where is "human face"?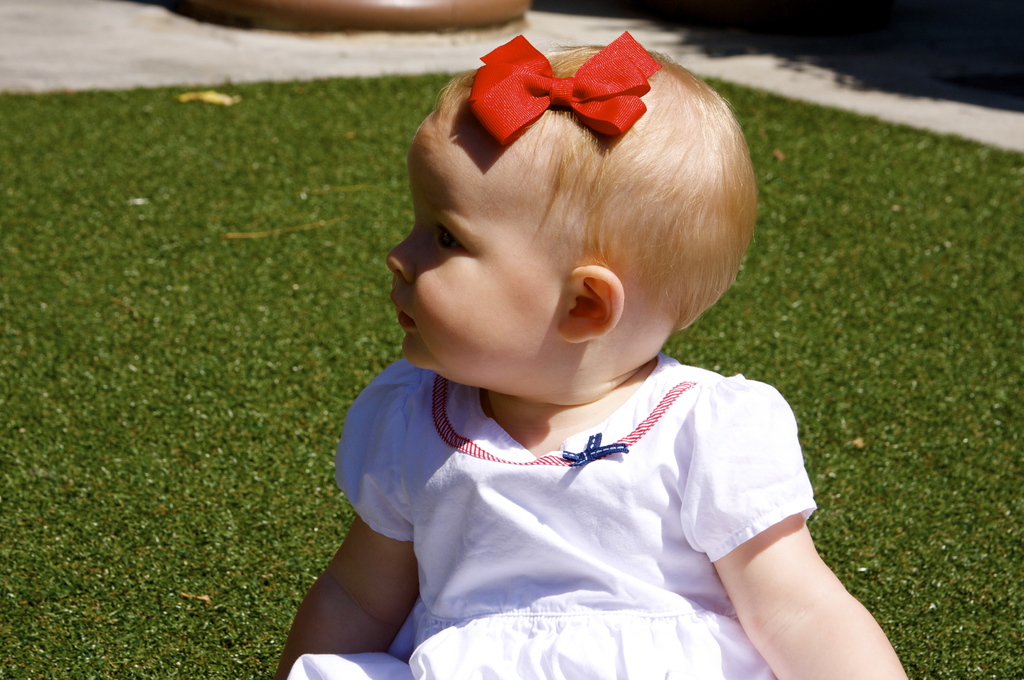
[386, 102, 556, 366].
